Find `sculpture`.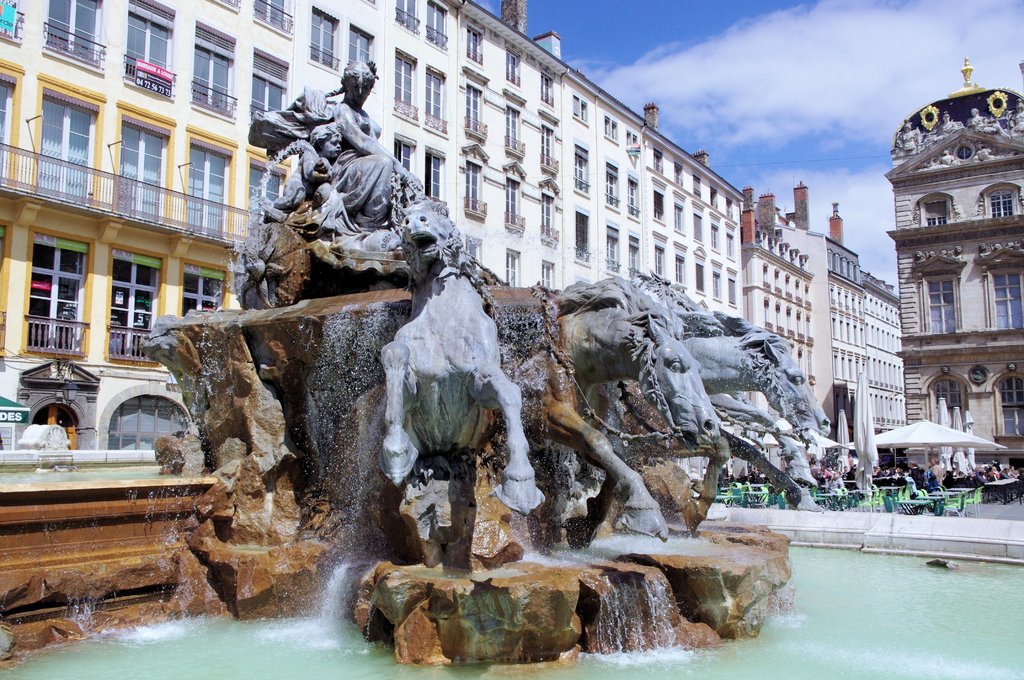
select_region(234, 60, 833, 542).
